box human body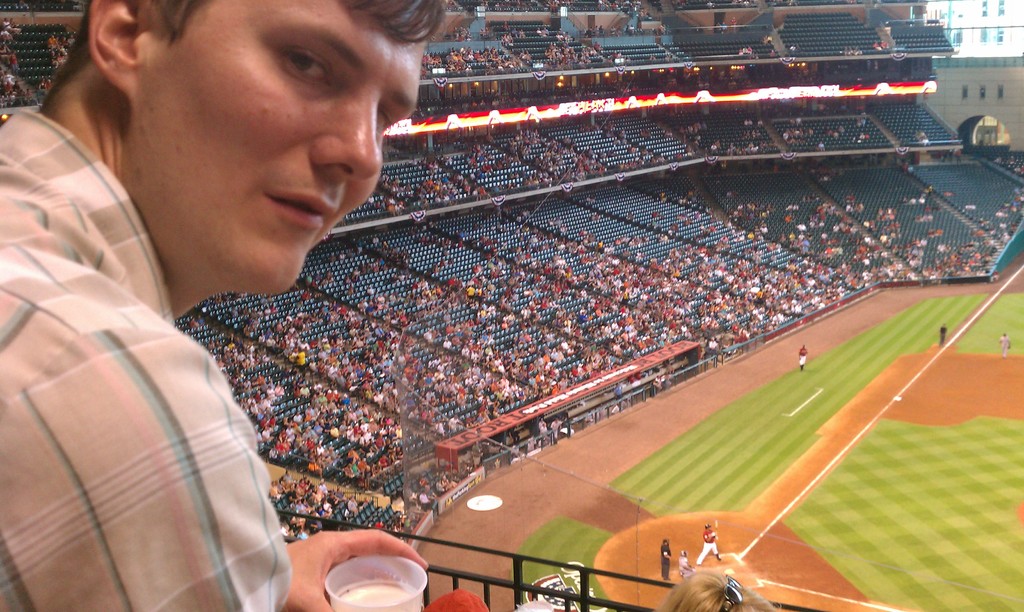
bbox(0, 0, 433, 611)
